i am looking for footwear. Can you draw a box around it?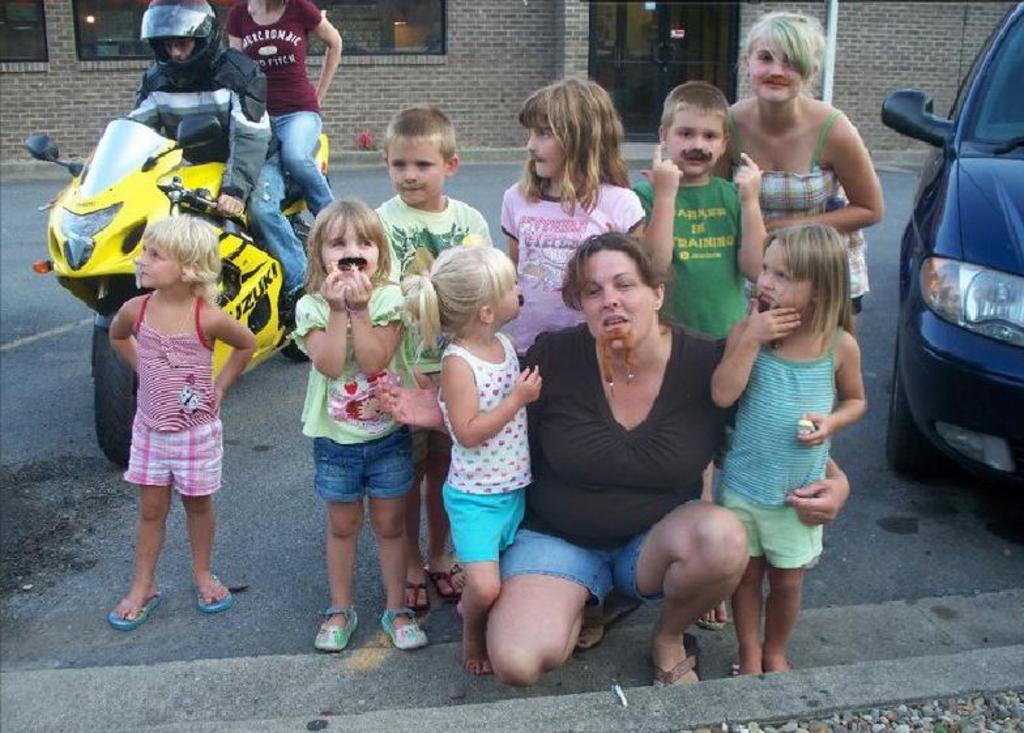
Sure, the bounding box is select_region(303, 600, 372, 664).
